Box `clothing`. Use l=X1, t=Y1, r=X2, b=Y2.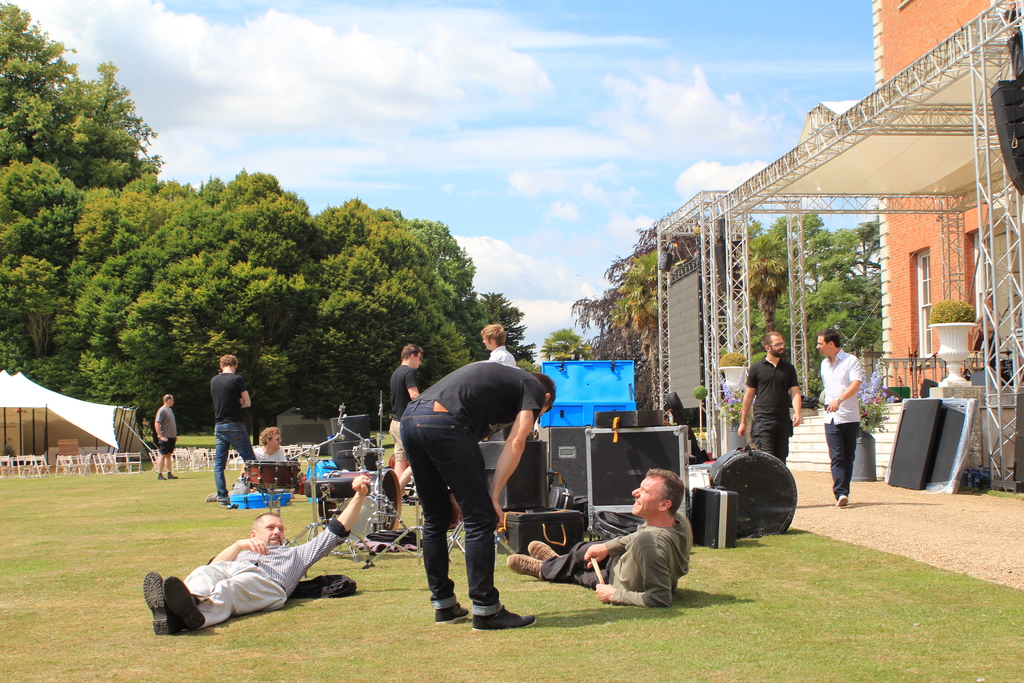
l=745, t=352, r=797, b=467.
